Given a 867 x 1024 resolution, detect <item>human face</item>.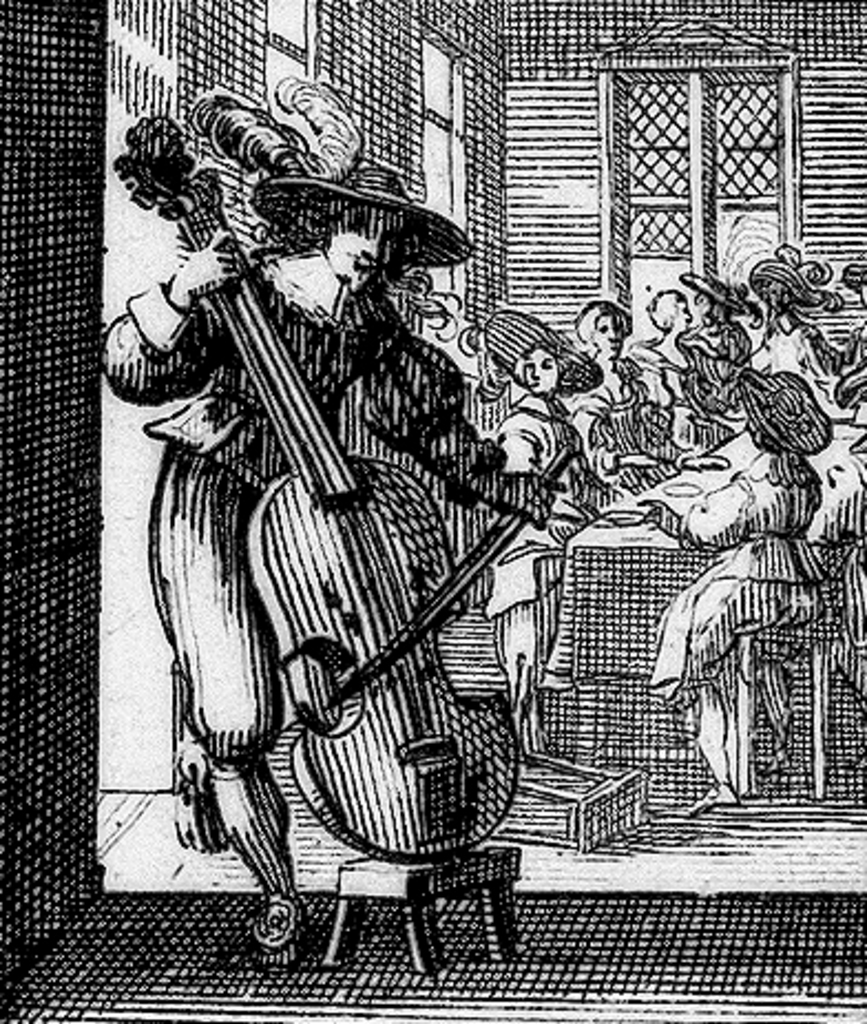
[x1=672, y1=296, x2=690, y2=330].
